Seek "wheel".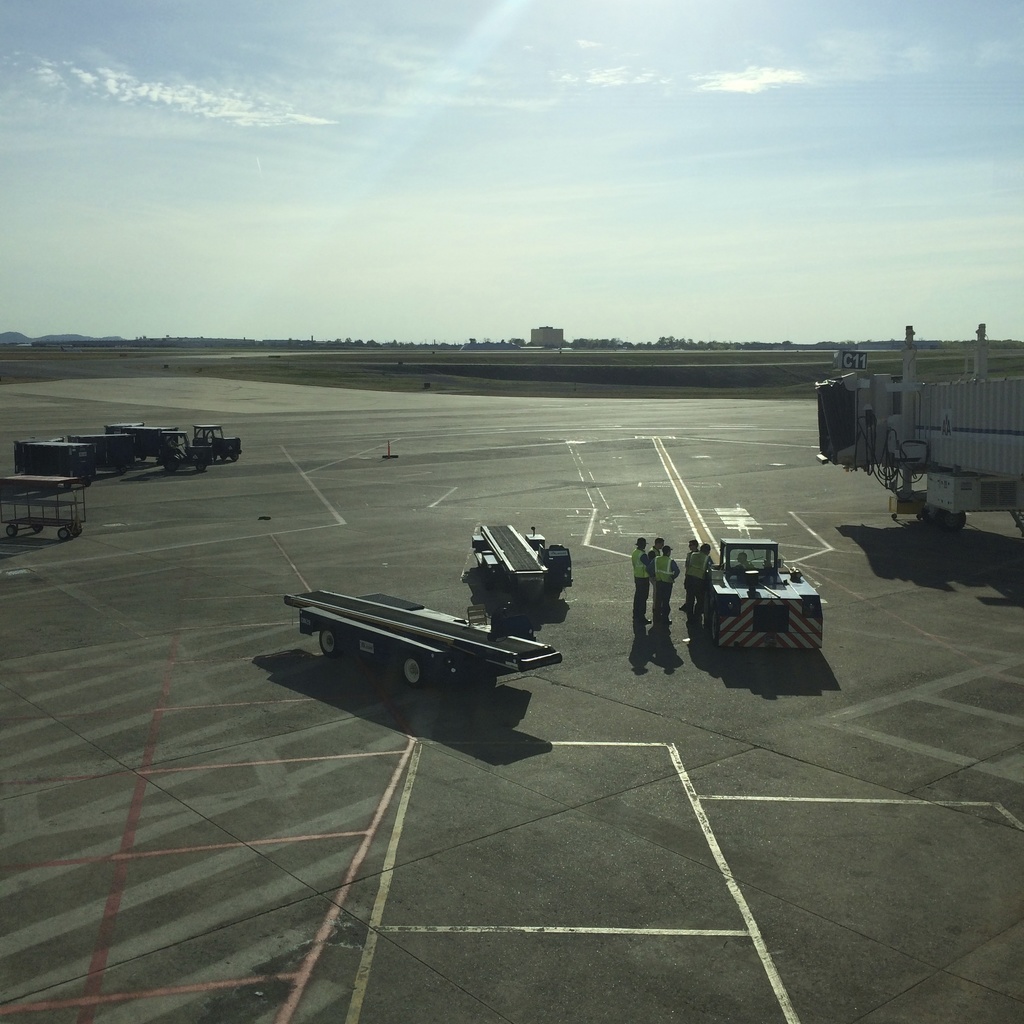
x1=195 y1=461 x2=205 y2=470.
